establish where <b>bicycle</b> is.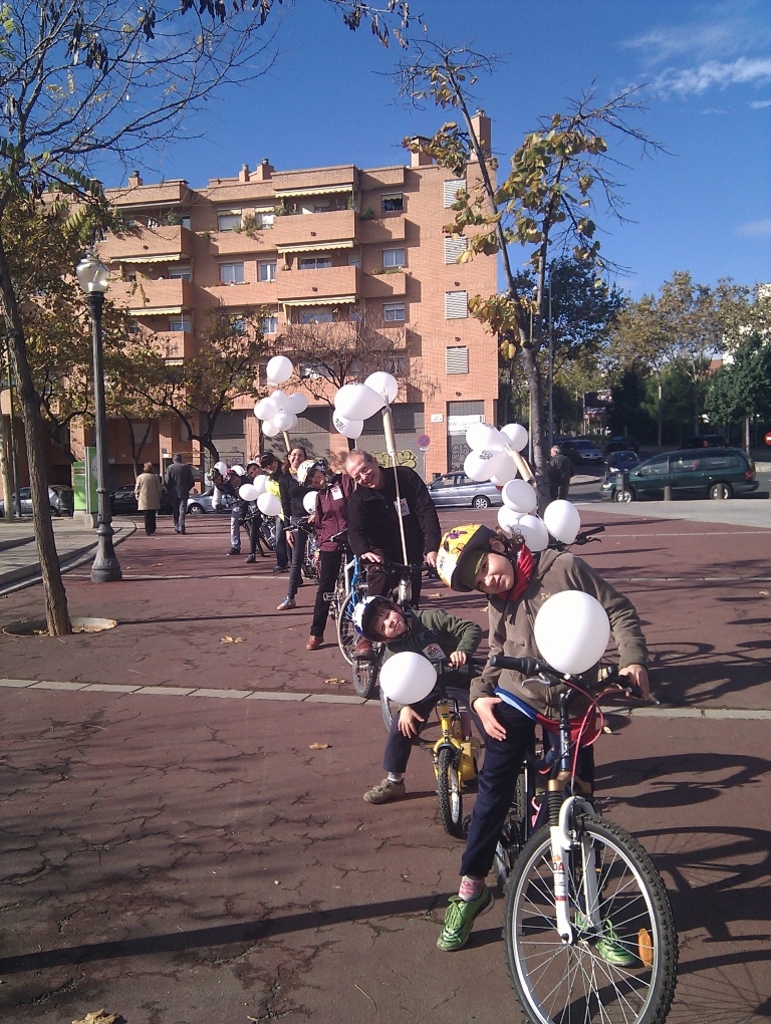
Established at {"left": 429, "top": 648, "right": 695, "bottom": 1019}.
